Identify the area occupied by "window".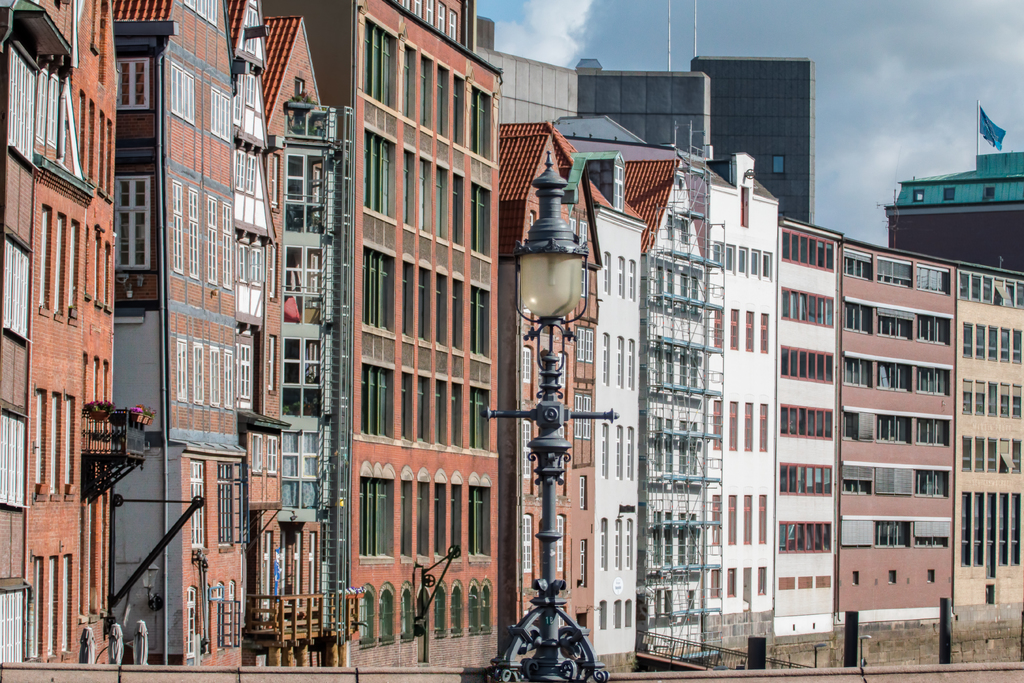
Area: x1=280, y1=430, x2=324, y2=514.
